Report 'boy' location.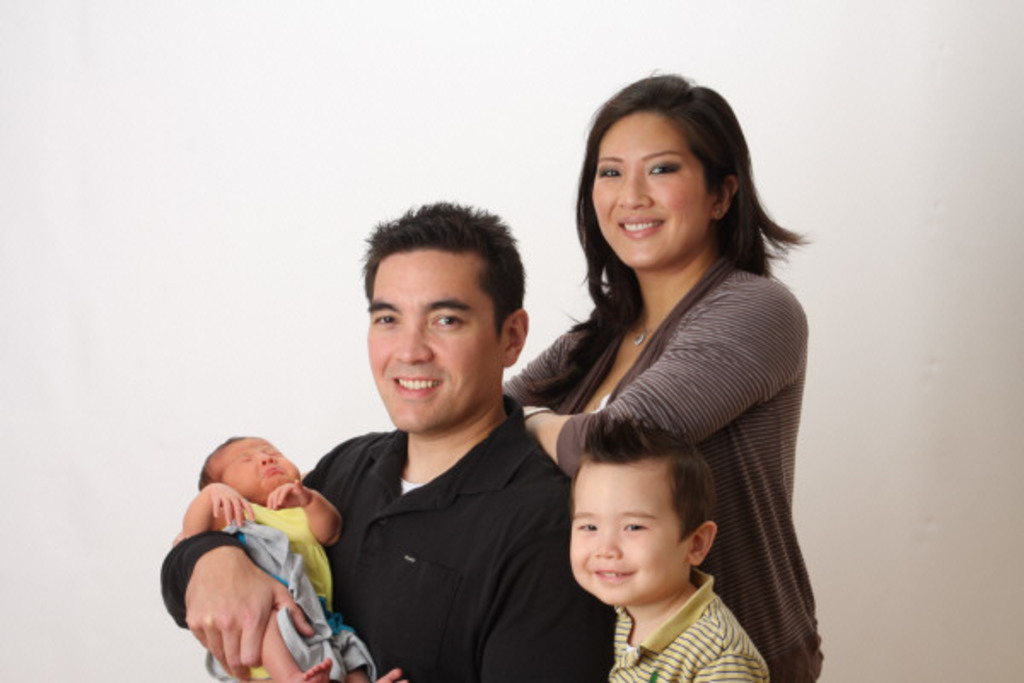
Report: BBox(568, 415, 768, 681).
